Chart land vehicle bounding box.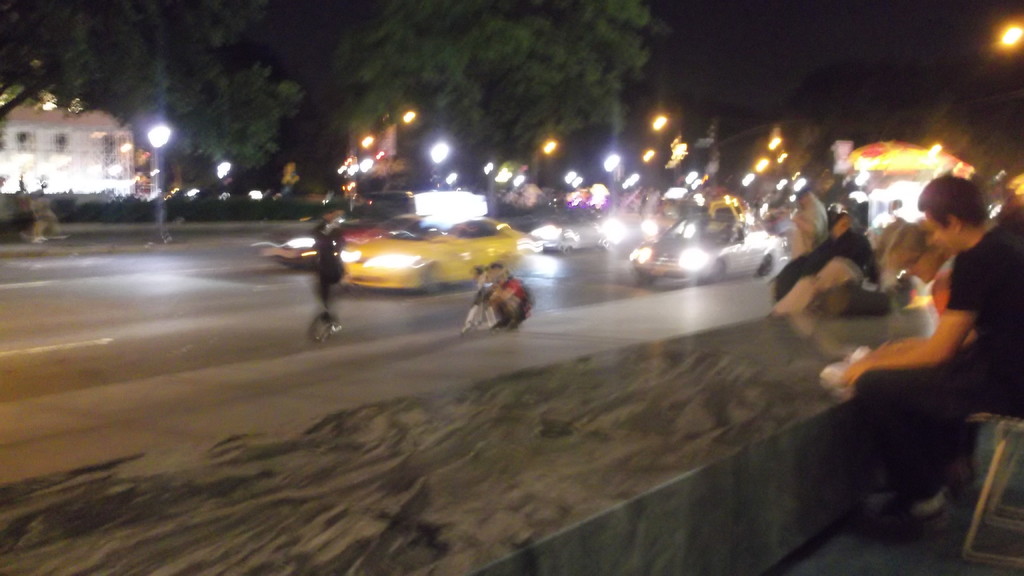
Charted: bbox(273, 217, 386, 261).
